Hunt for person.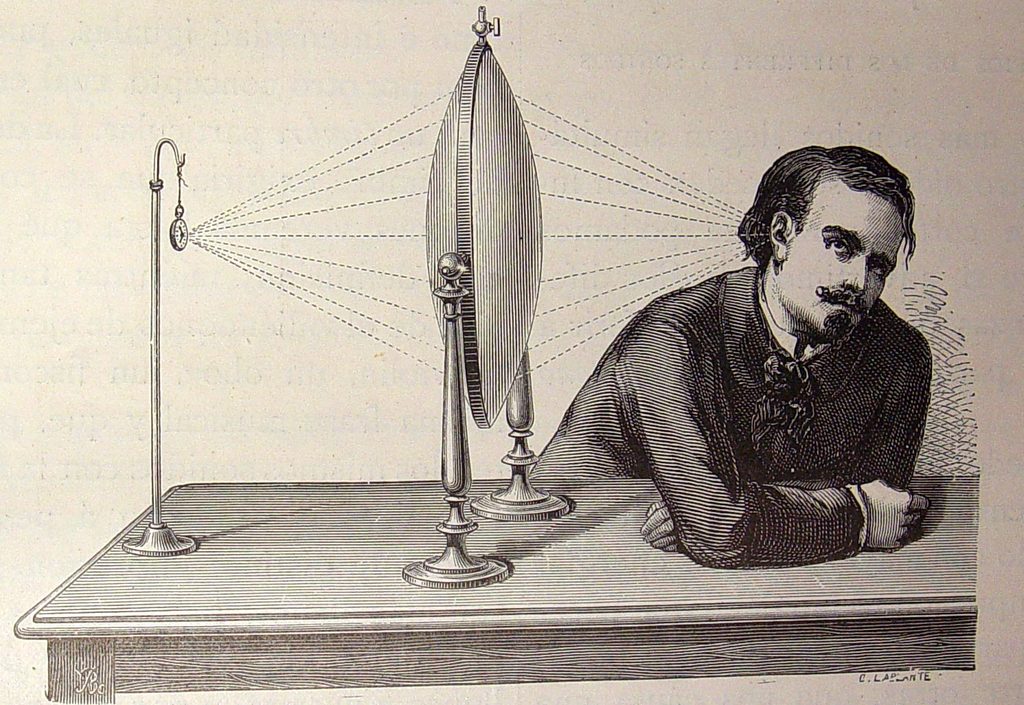
Hunted down at [x1=582, y1=140, x2=975, y2=612].
